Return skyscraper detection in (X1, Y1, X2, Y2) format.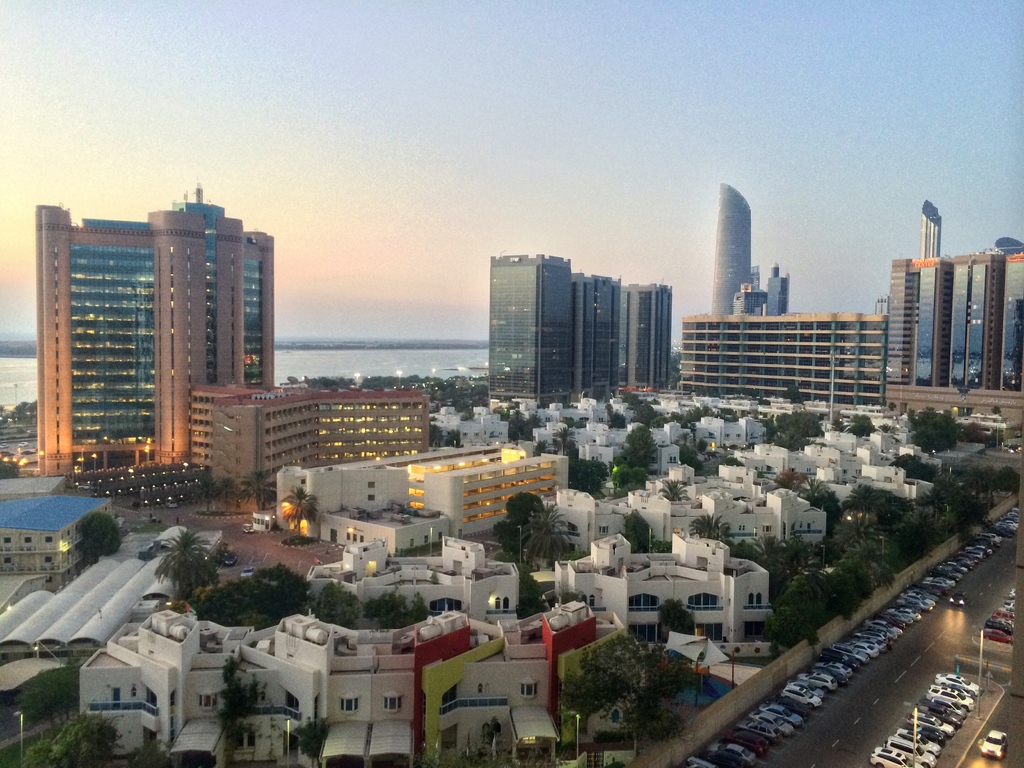
(726, 261, 790, 330).
